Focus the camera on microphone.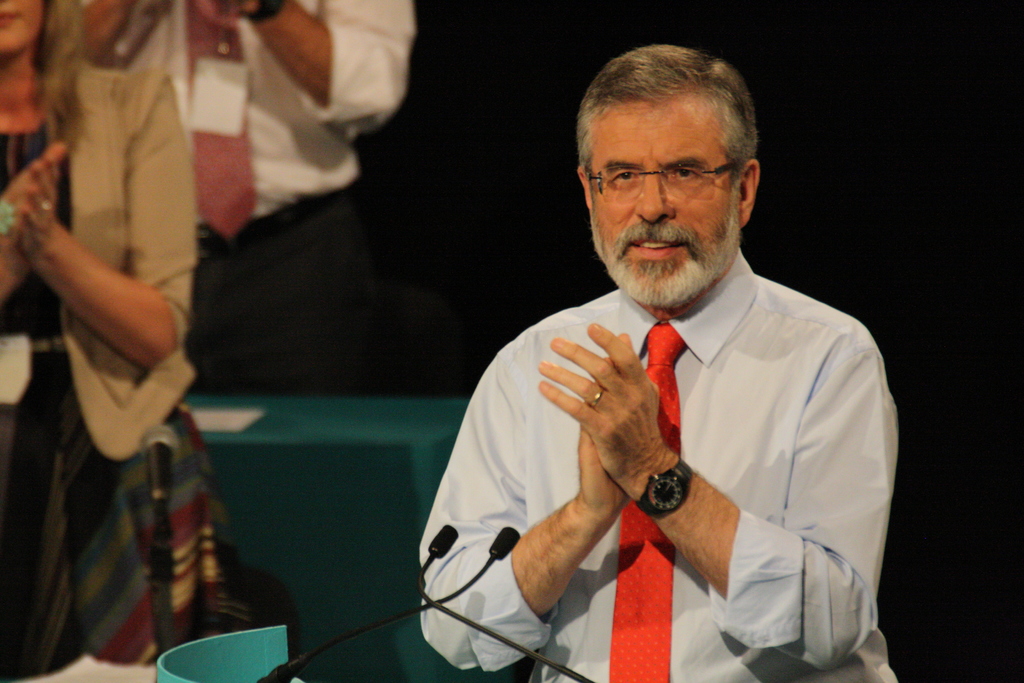
Focus region: bbox(418, 523, 598, 682).
